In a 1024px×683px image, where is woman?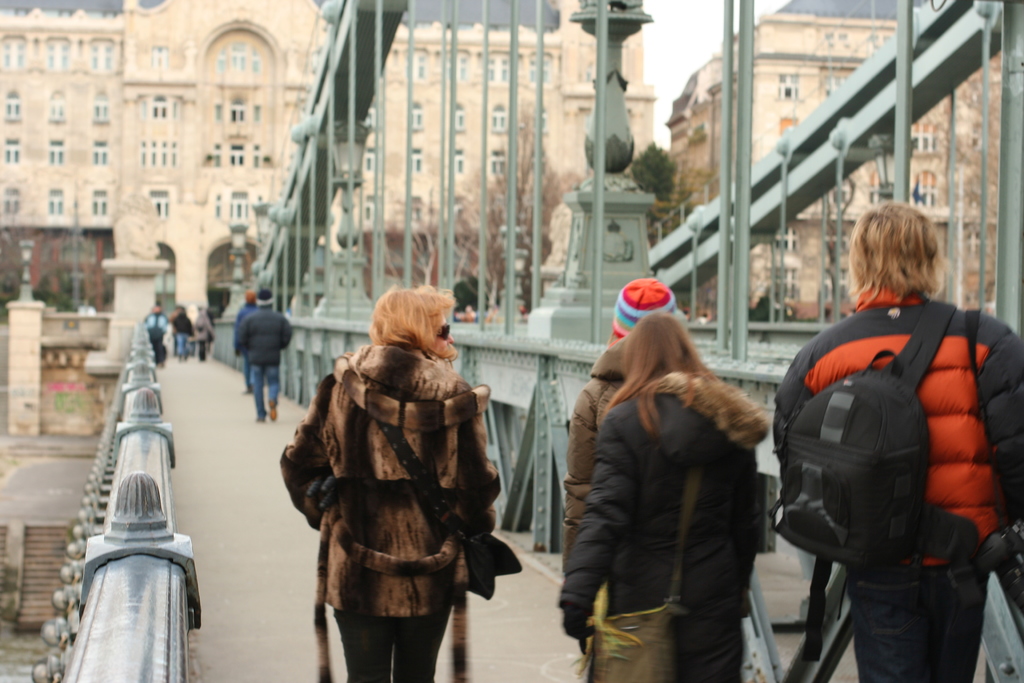
276:286:520:682.
